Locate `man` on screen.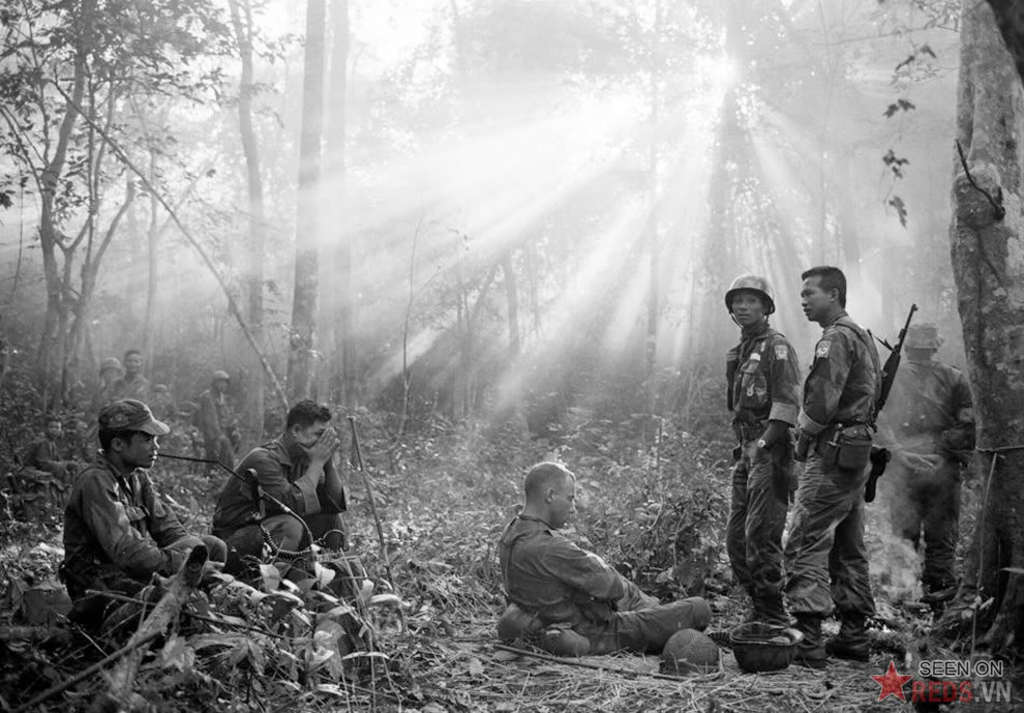
On screen at bbox=[498, 463, 713, 650].
